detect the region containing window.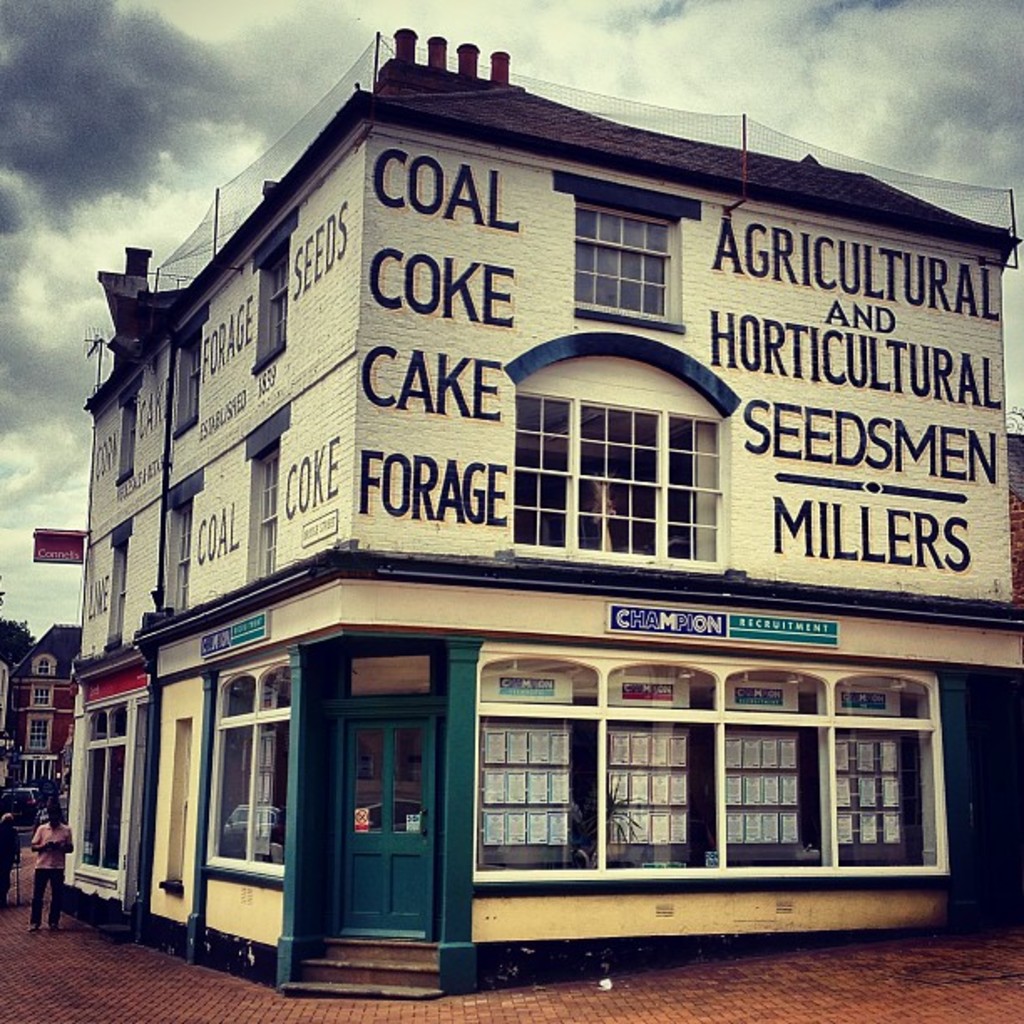
bbox=(514, 393, 728, 574).
